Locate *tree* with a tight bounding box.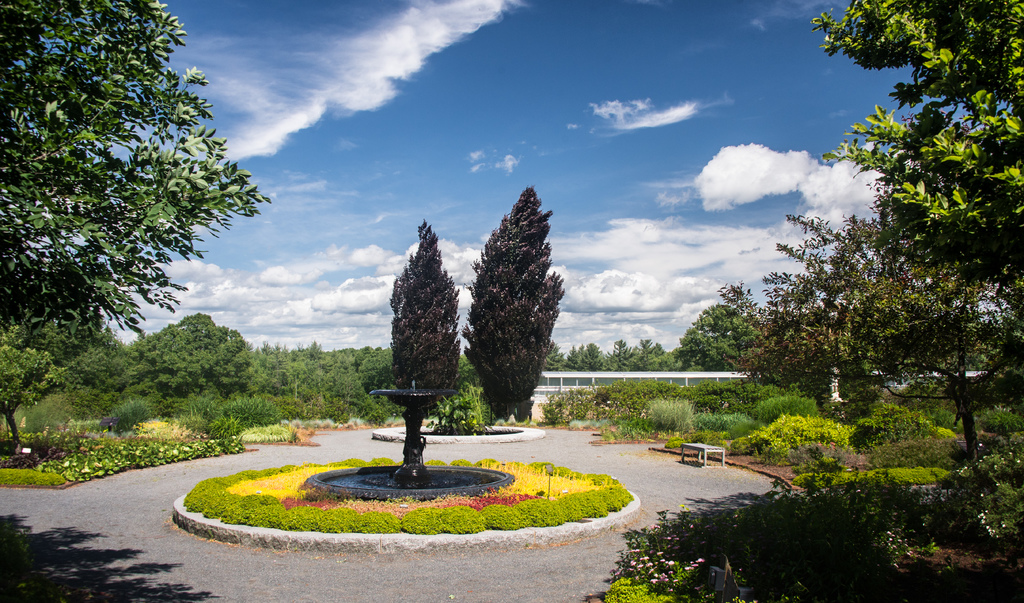
{"left": 2, "top": 330, "right": 66, "bottom": 444}.
